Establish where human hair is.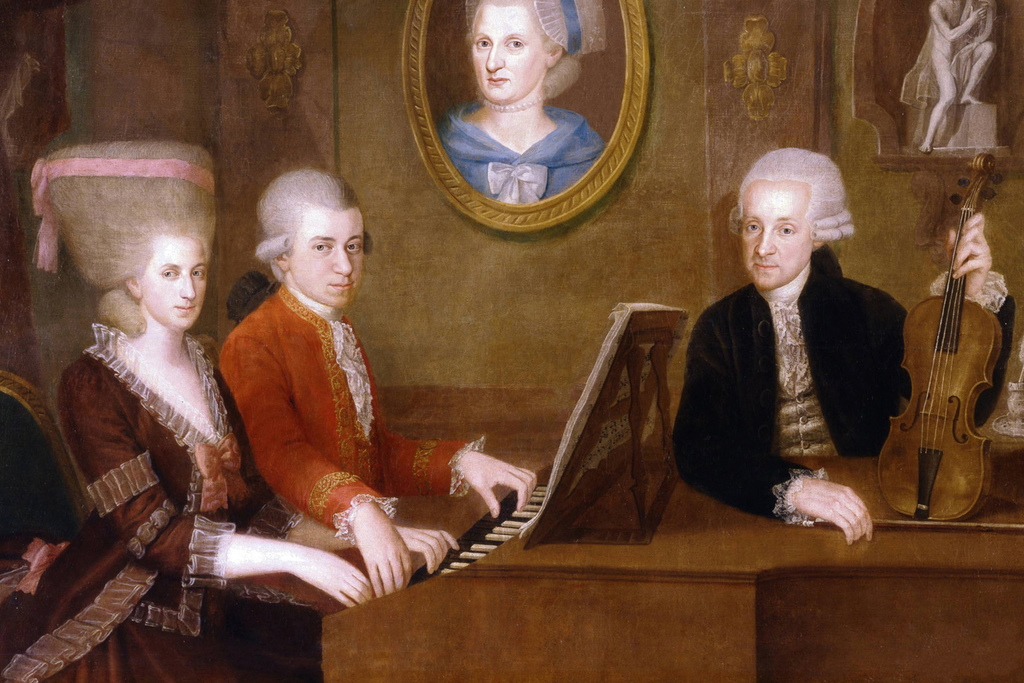
Established at BBox(730, 146, 854, 240).
